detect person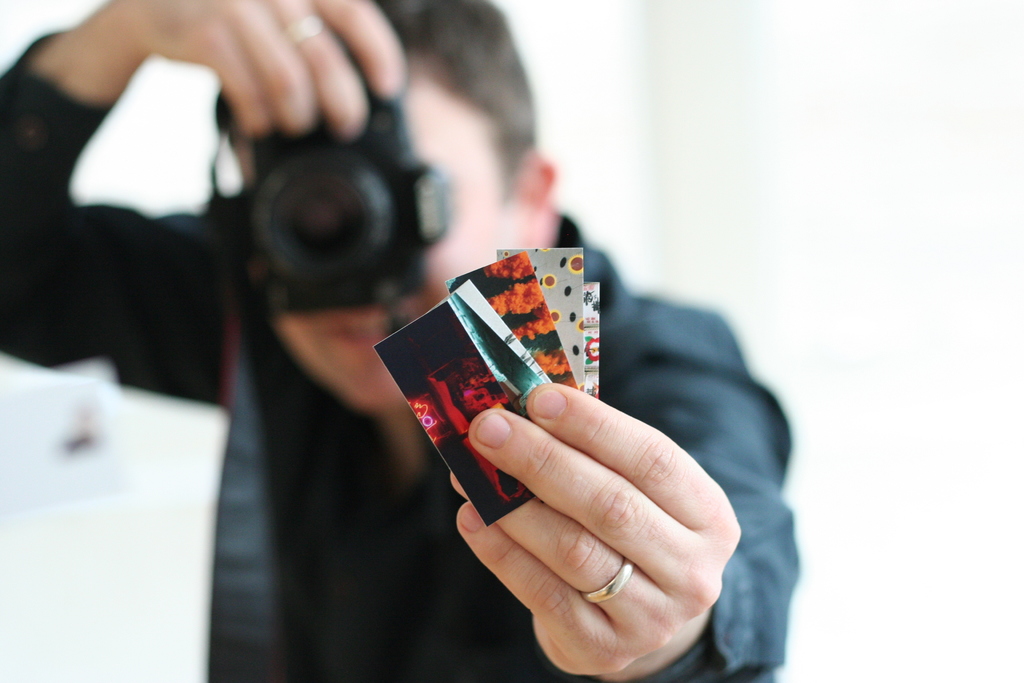
l=53, t=0, r=800, b=662
